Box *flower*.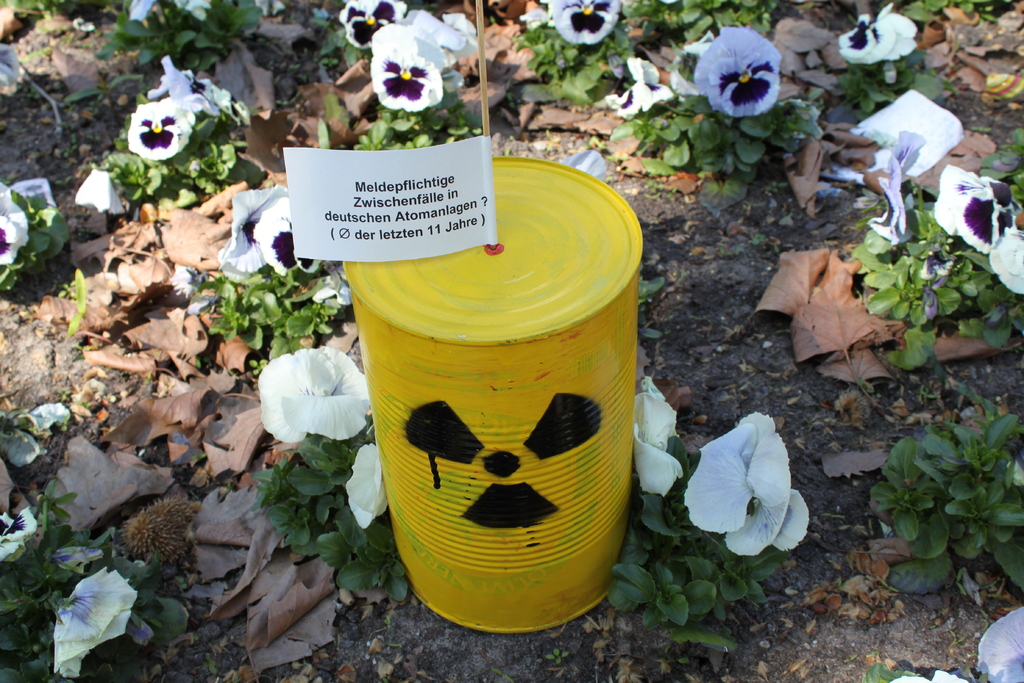
[left=0, top=403, right=72, bottom=466].
